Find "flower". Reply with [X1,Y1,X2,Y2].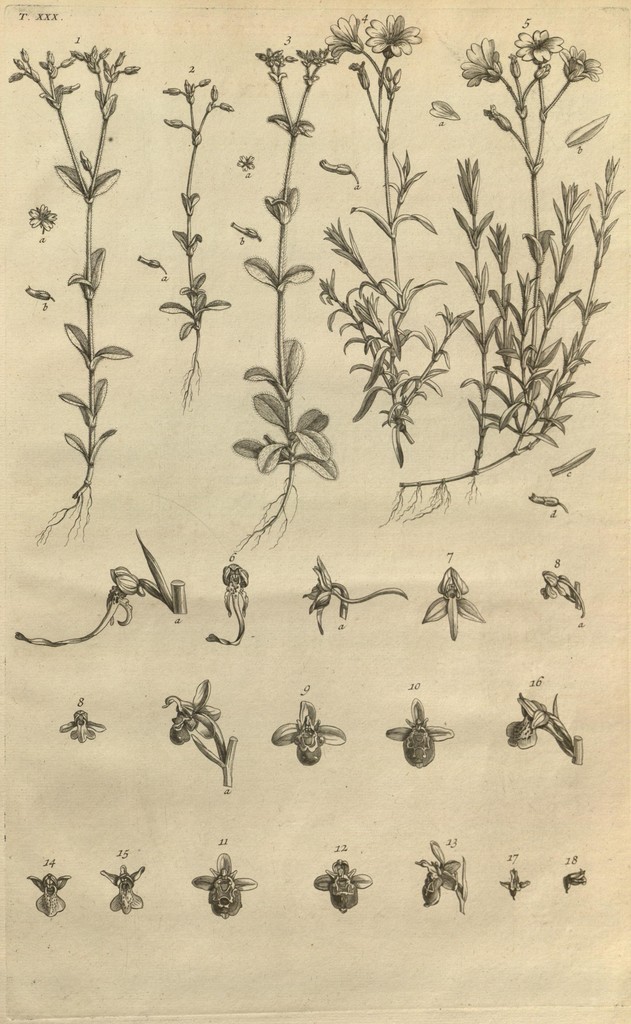
[165,118,184,130].
